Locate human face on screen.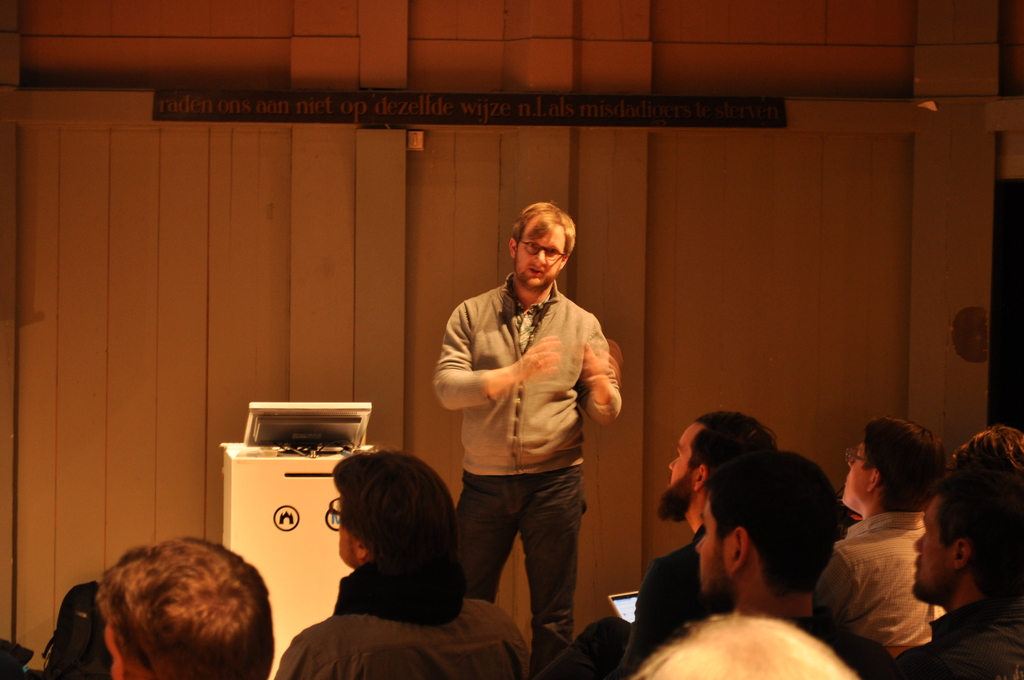
On screen at [519, 225, 565, 285].
